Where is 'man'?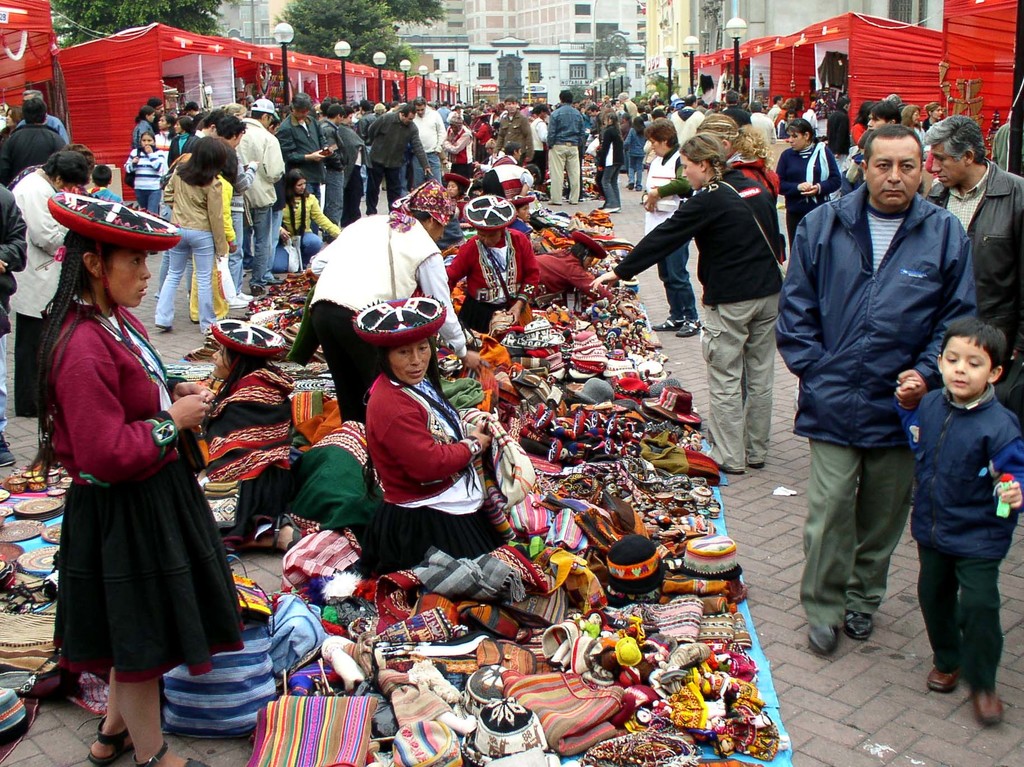
l=1, t=90, r=61, b=177.
